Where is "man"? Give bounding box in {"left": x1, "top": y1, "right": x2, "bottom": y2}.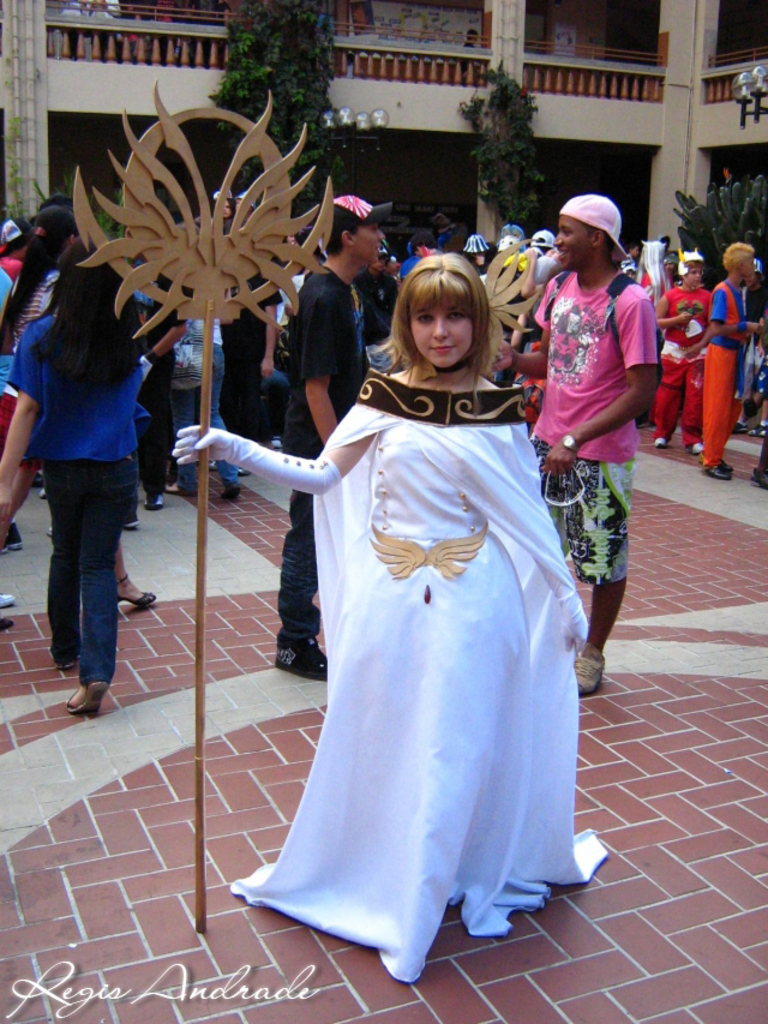
{"left": 410, "top": 236, "right": 443, "bottom": 259}.
